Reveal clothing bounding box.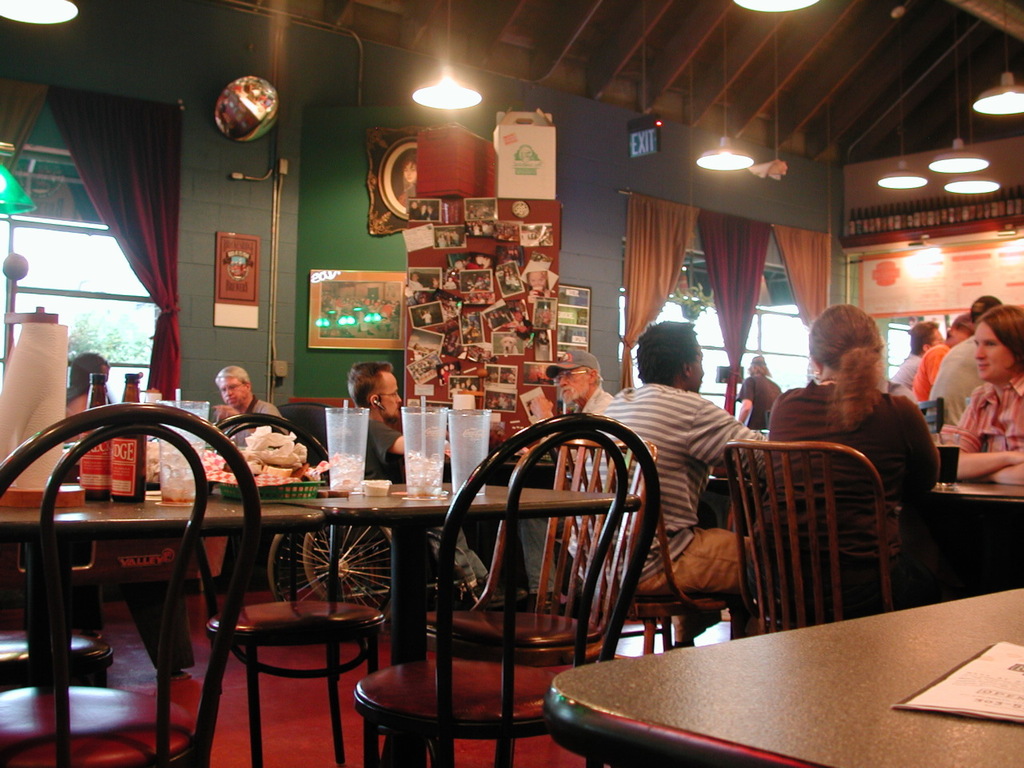
Revealed: [left=932, top=330, right=983, bottom=426].
